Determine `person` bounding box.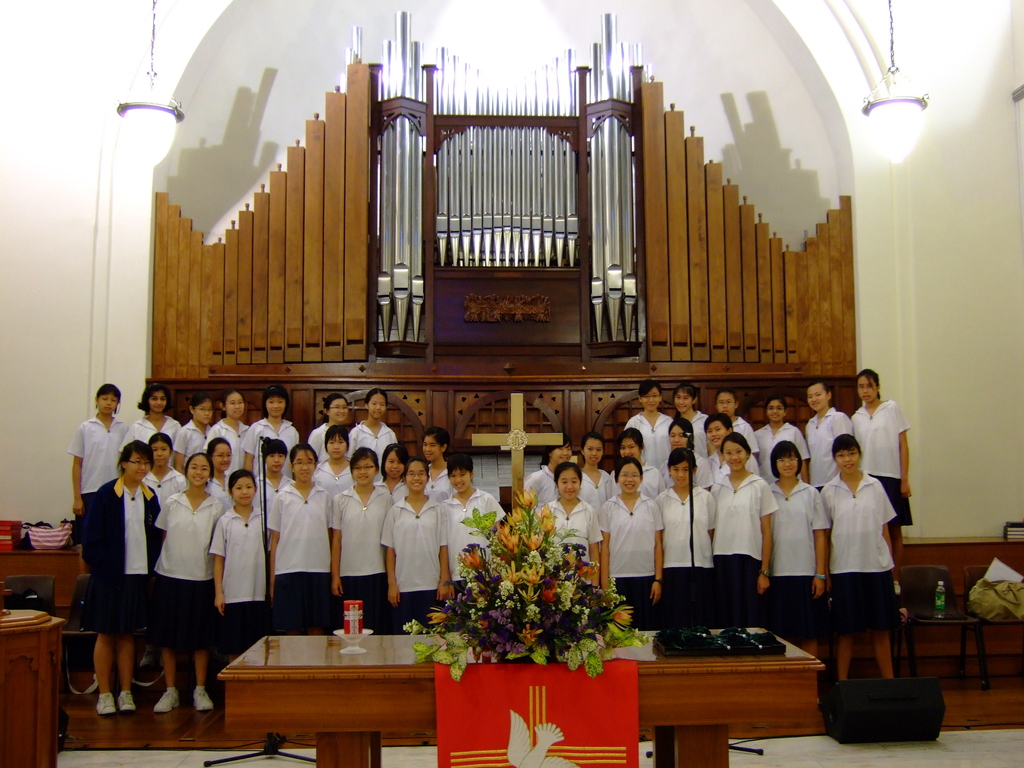
Determined: (704, 431, 781, 626).
